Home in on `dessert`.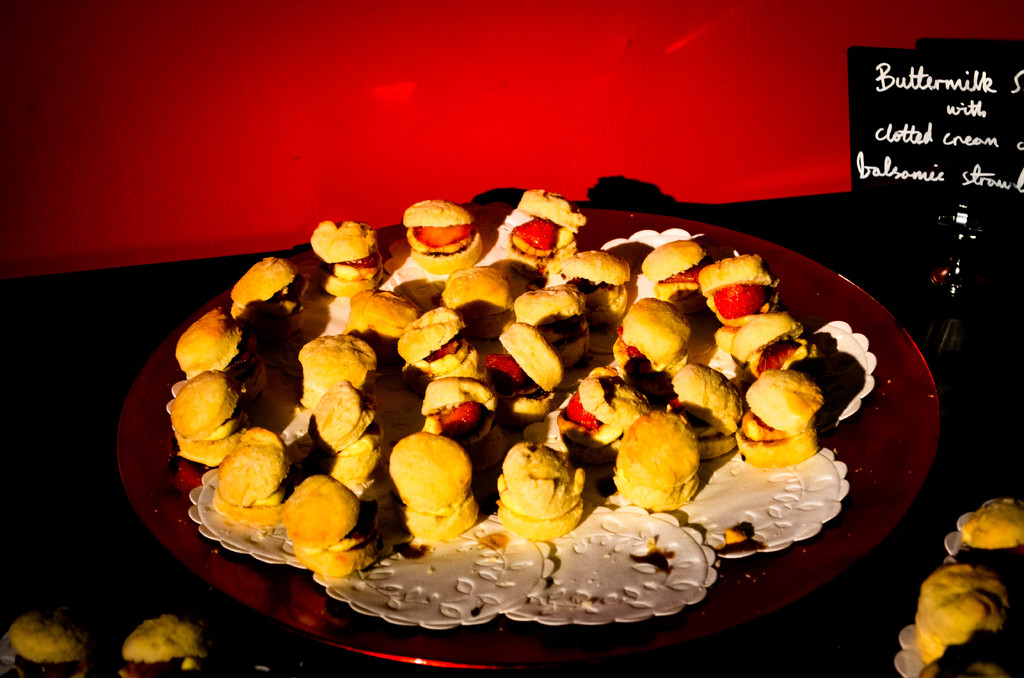
Homed in at pyautogui.locateOnScreen(302, 326, 383, 411).
